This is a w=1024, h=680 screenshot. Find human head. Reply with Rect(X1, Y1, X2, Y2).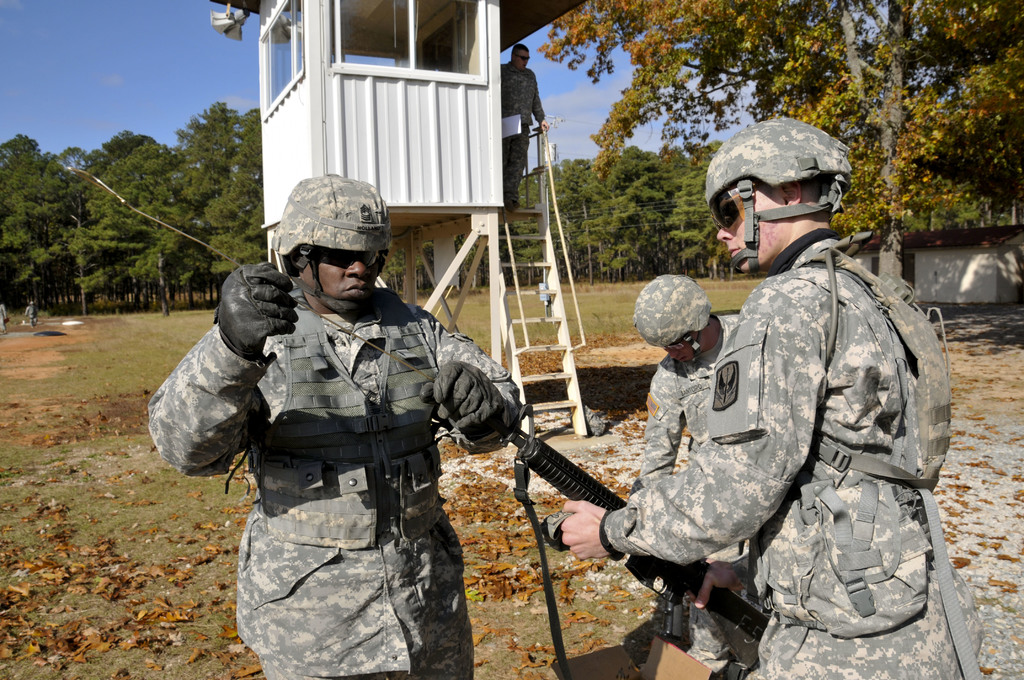
Rect(699, 120, 846, 271).
